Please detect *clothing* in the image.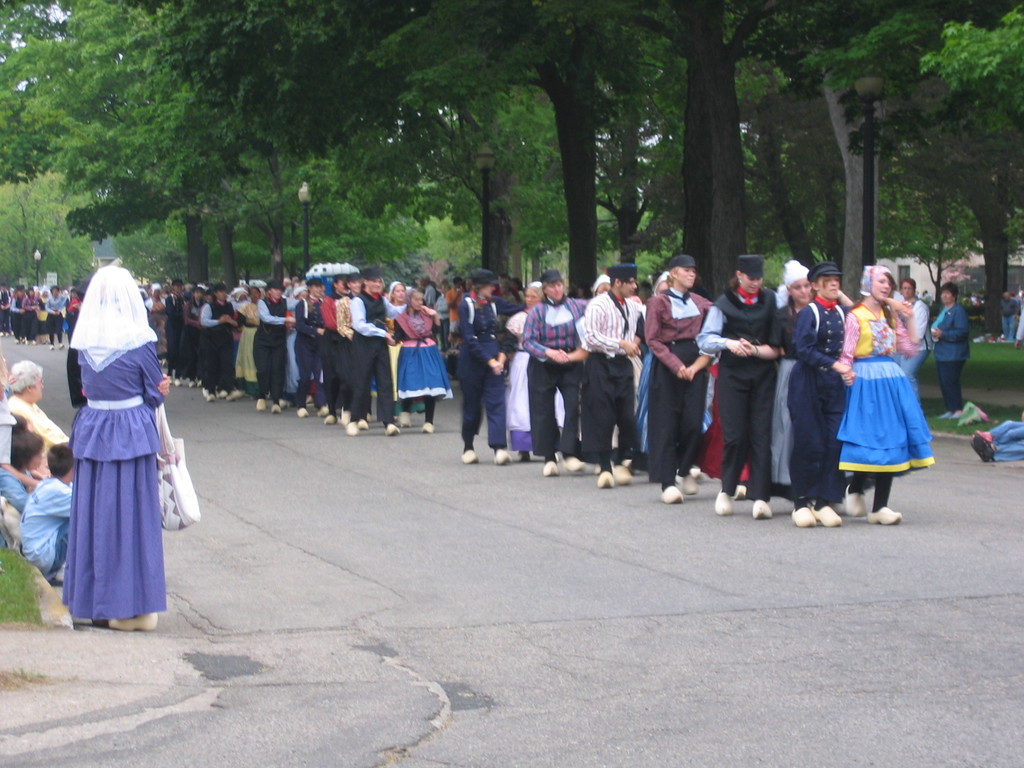
284, 285, 322, 410.
